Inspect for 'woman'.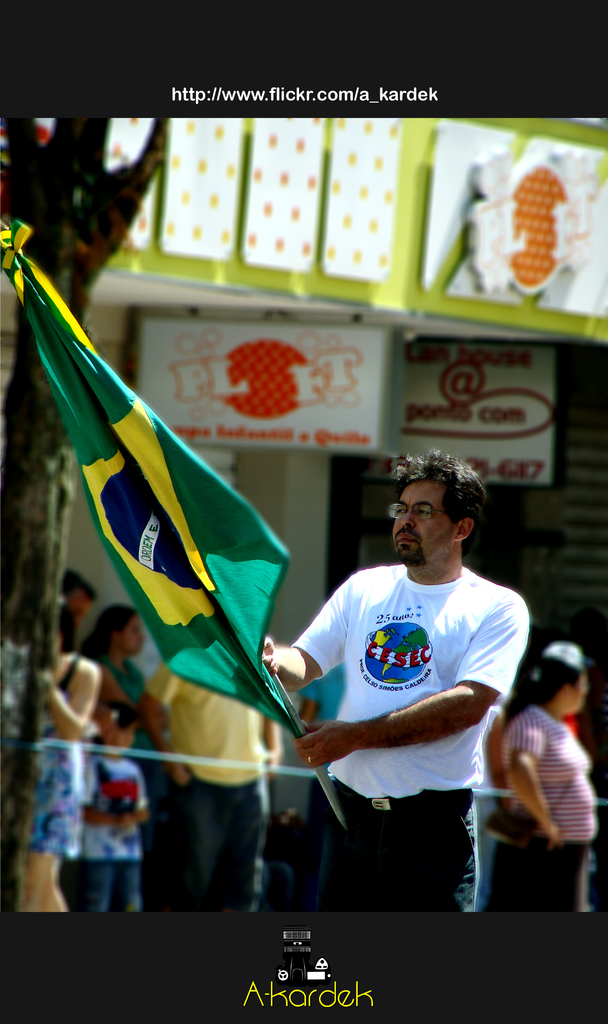
Inspection: detection(20, 606, 100, 913).
